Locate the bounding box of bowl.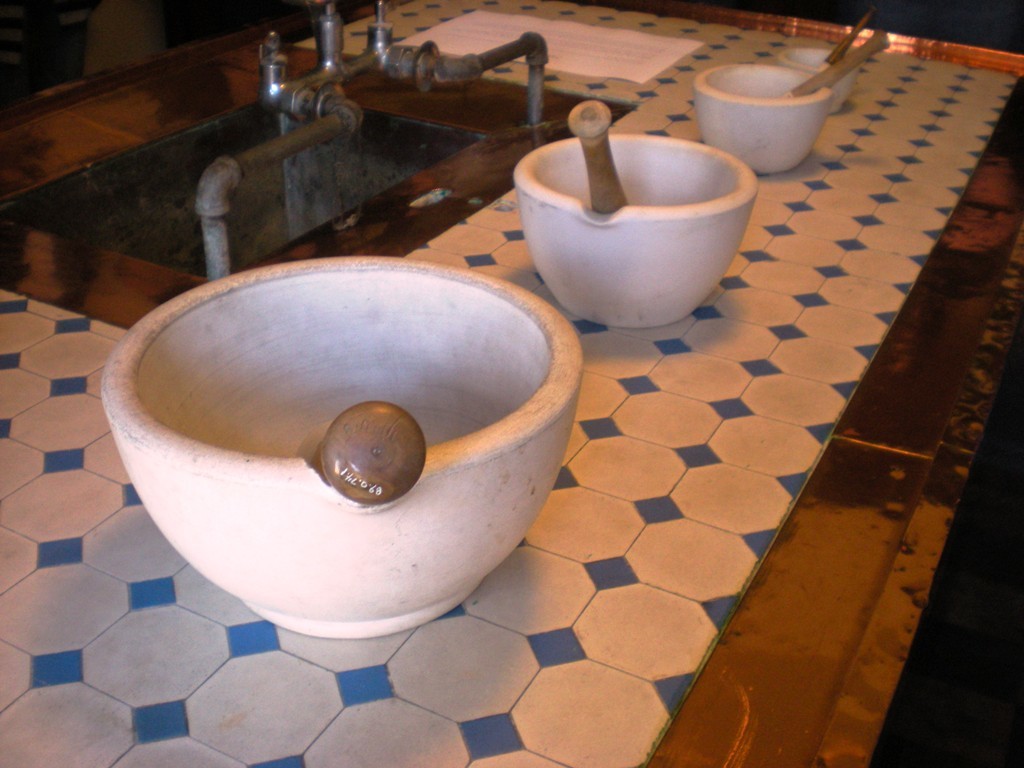
Bounding box: box=[98, 247, 584, 644].
